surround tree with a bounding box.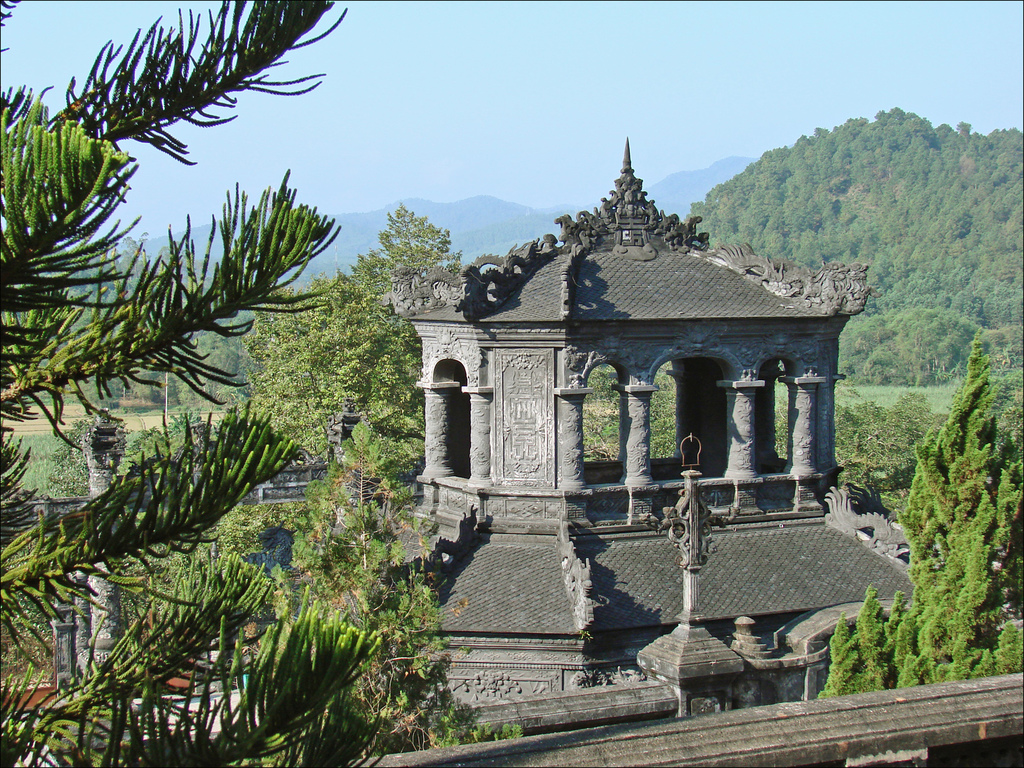
detection(294, 408, 401, 605).
